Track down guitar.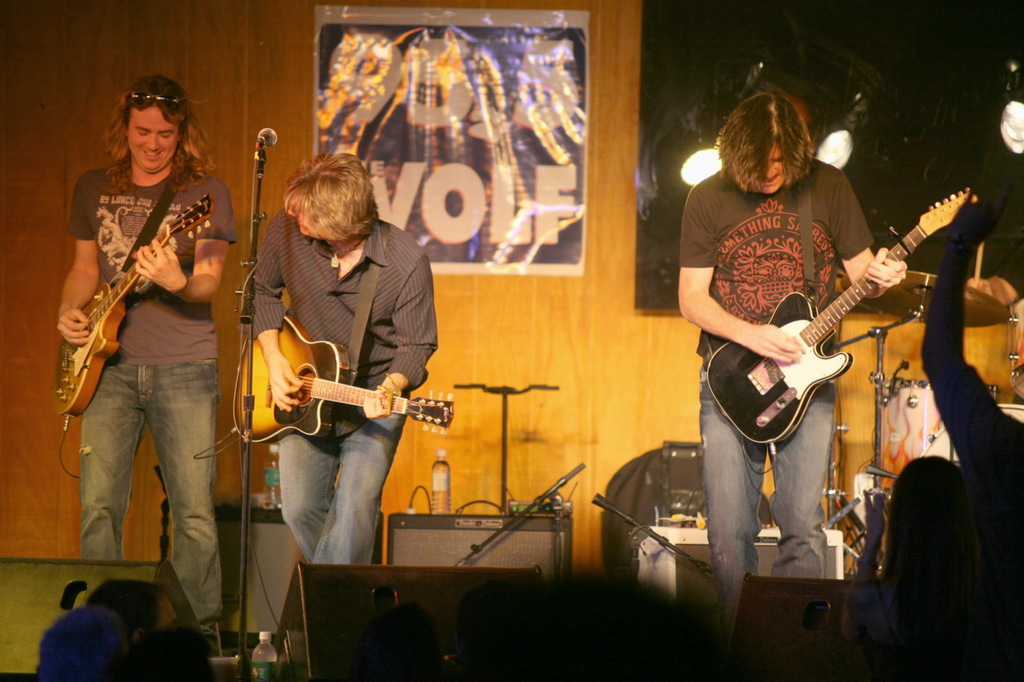
Tracked to {"x1": 693, "y1": 192, "x2": 979, "y2": 458}.
